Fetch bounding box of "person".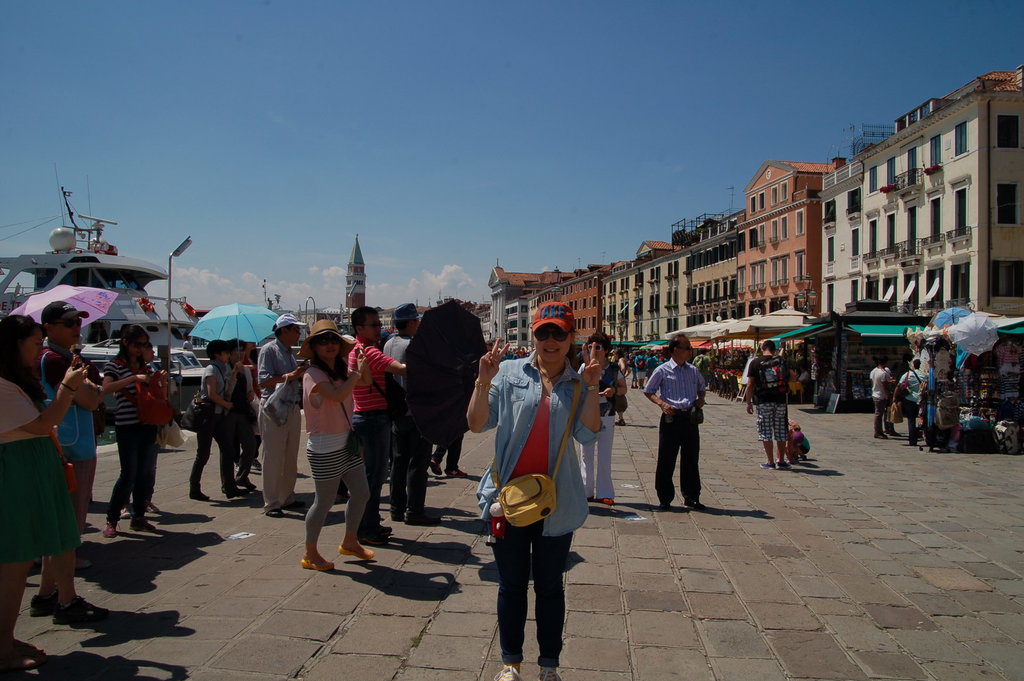
Bbox: <box>740,338,792,470</box>.
